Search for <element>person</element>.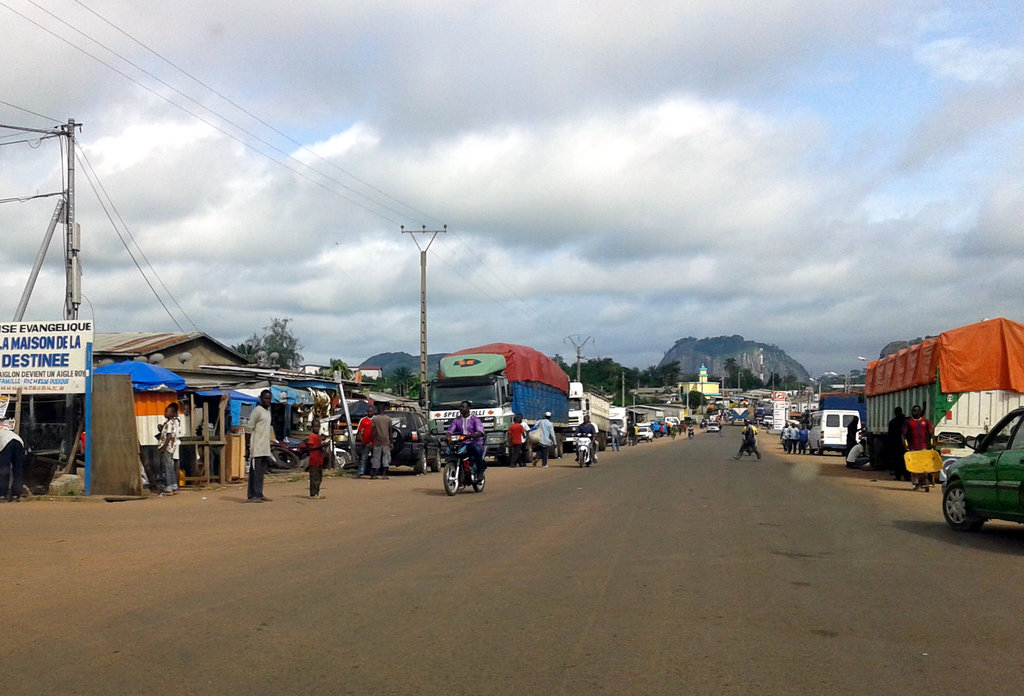
Found at {"left": 518, "top": 413, "right": 531, "bottom": 465}.
